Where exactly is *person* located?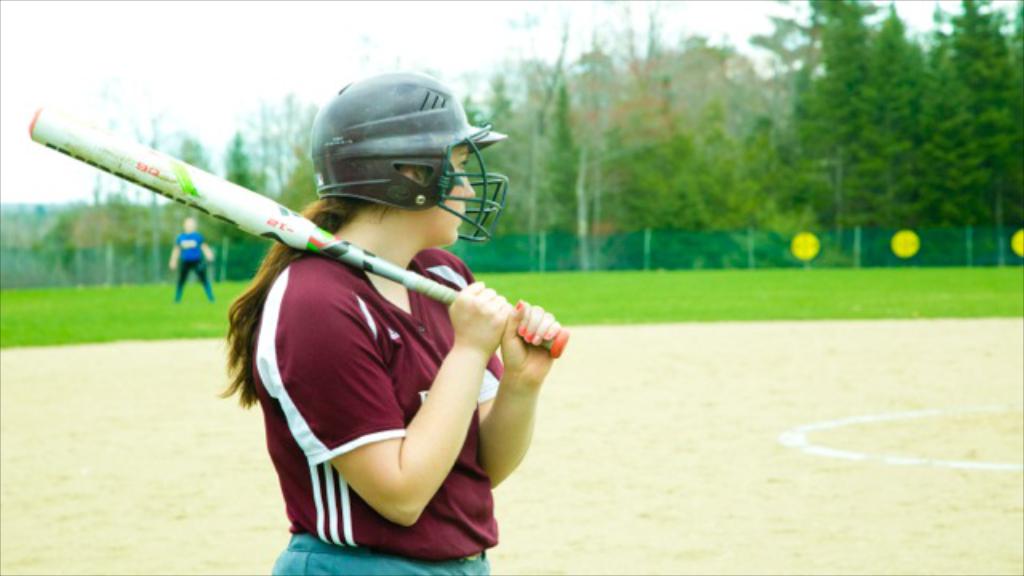
Its bounding box is bbox=(173, 221, 216, 299).
